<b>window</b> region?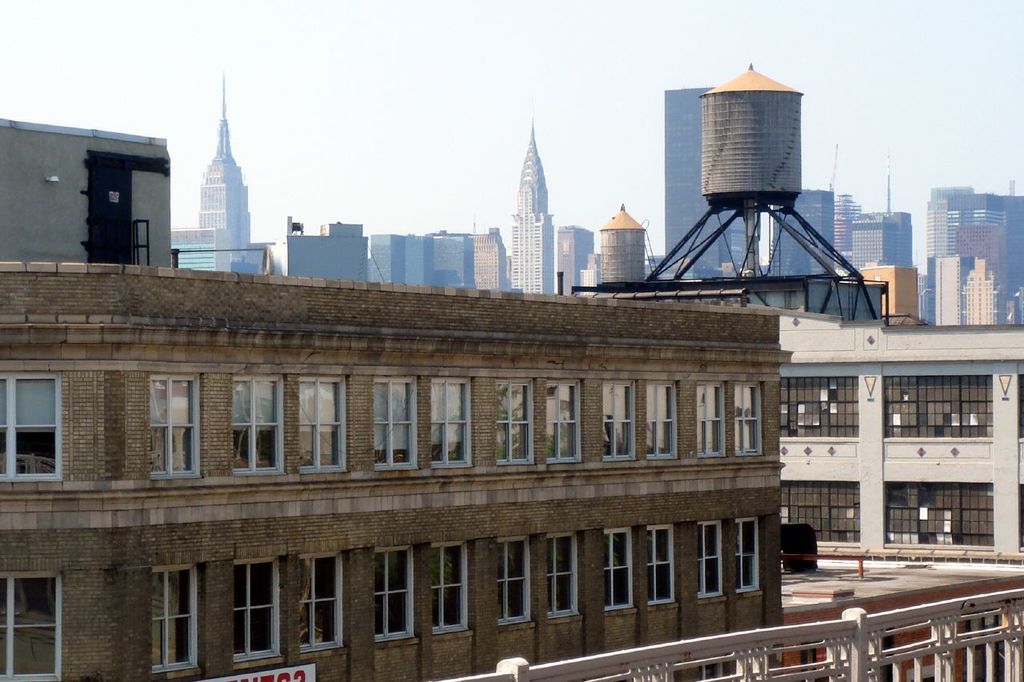
[694,382,726,454]
